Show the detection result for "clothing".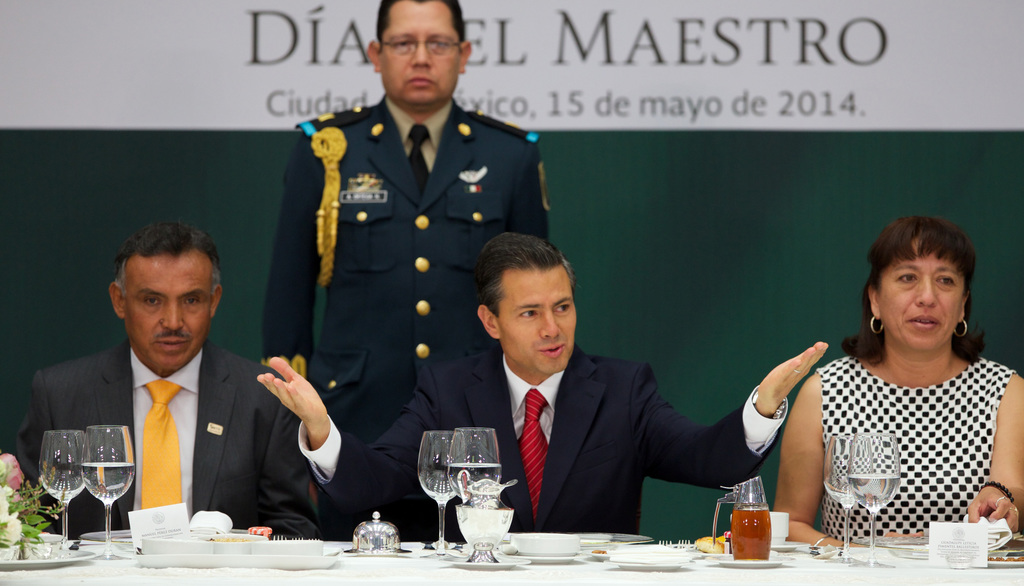
bbox=(6, 337, 316, 540).
